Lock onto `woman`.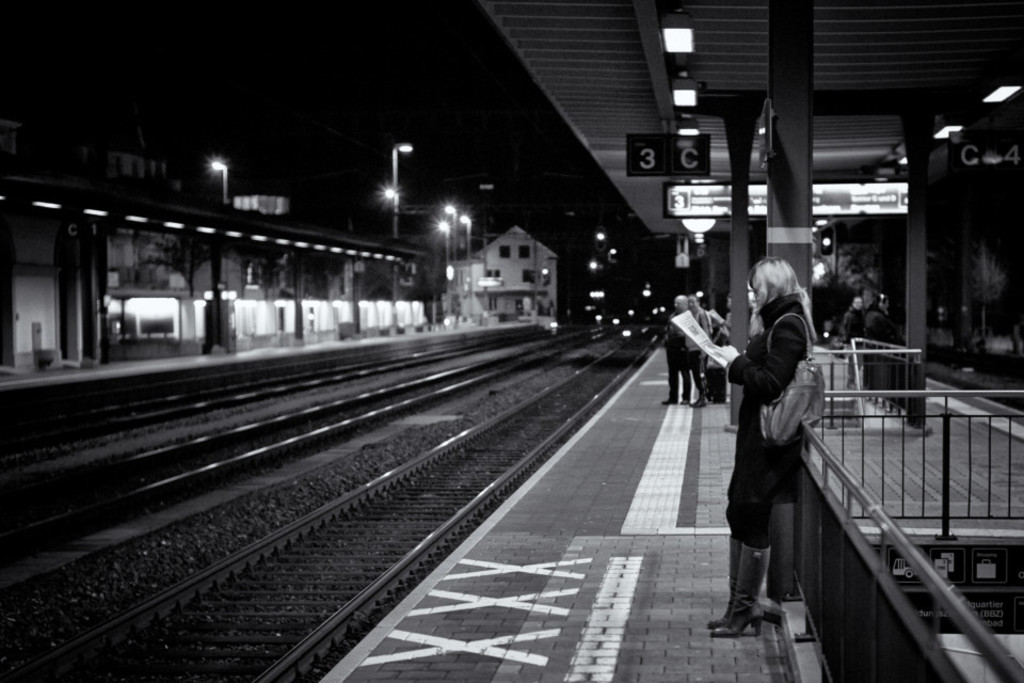
Locked: box=[720, 231, 836, 644].
